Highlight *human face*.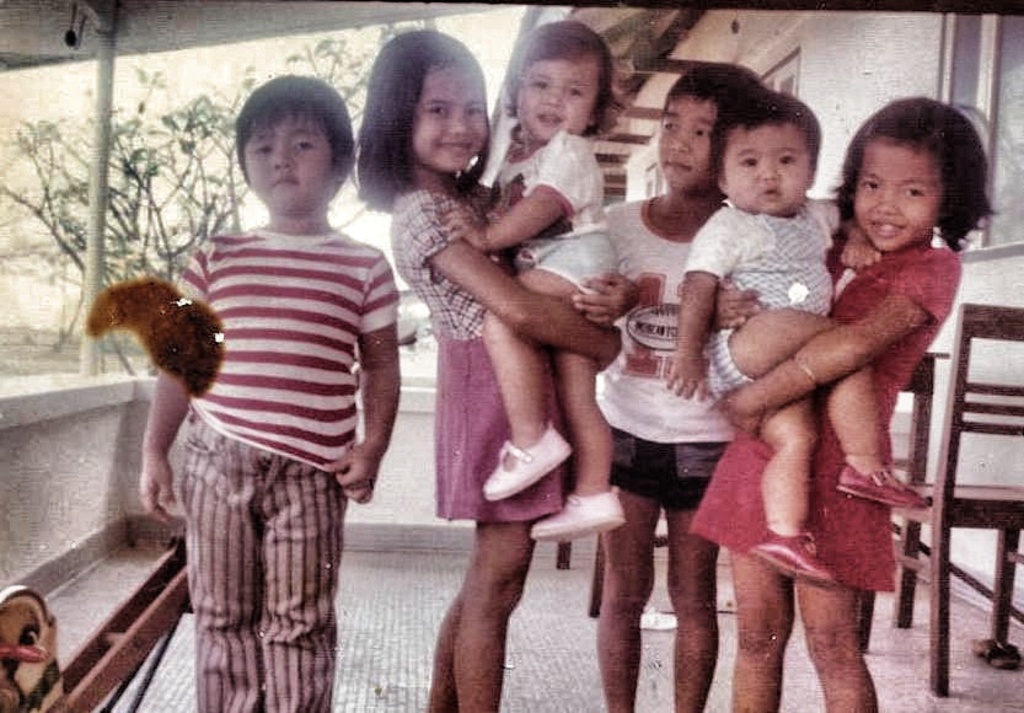
Highlighted region: [x1=852, y1=146, x2=935, y2=251].
